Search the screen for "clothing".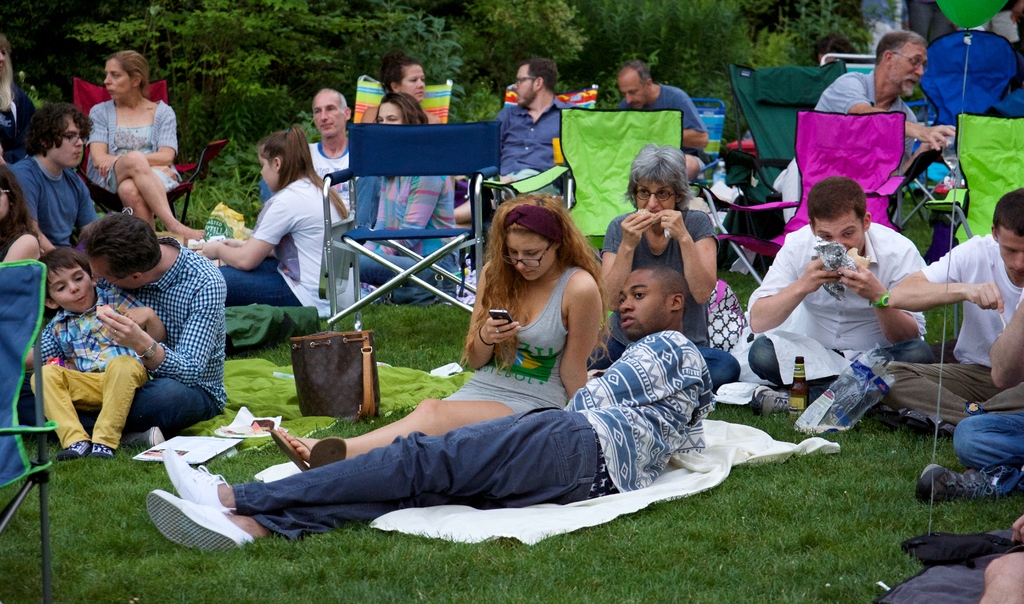
Found at select_region(0, 206, 35, 263).
